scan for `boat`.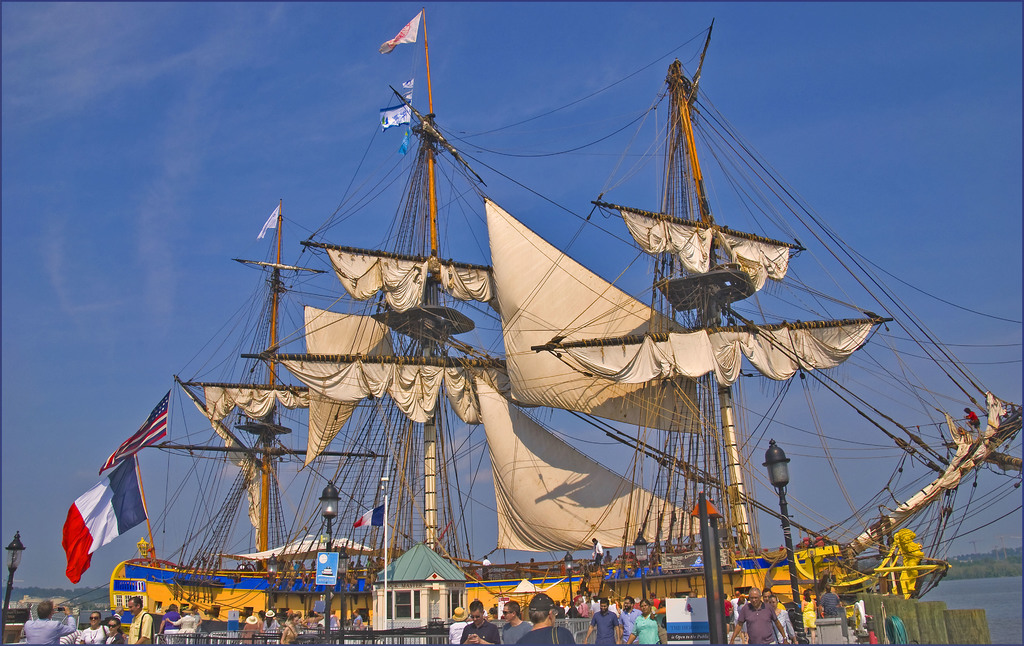
Scan result: [61,35,975,633].
